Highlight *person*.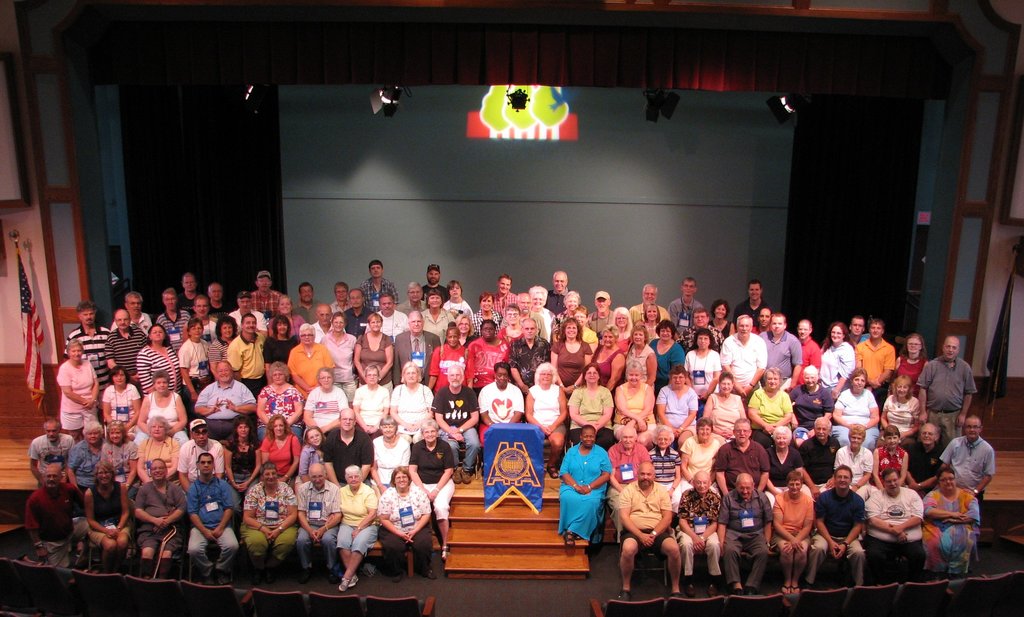
Highlighted region: [499,303,525,347].
